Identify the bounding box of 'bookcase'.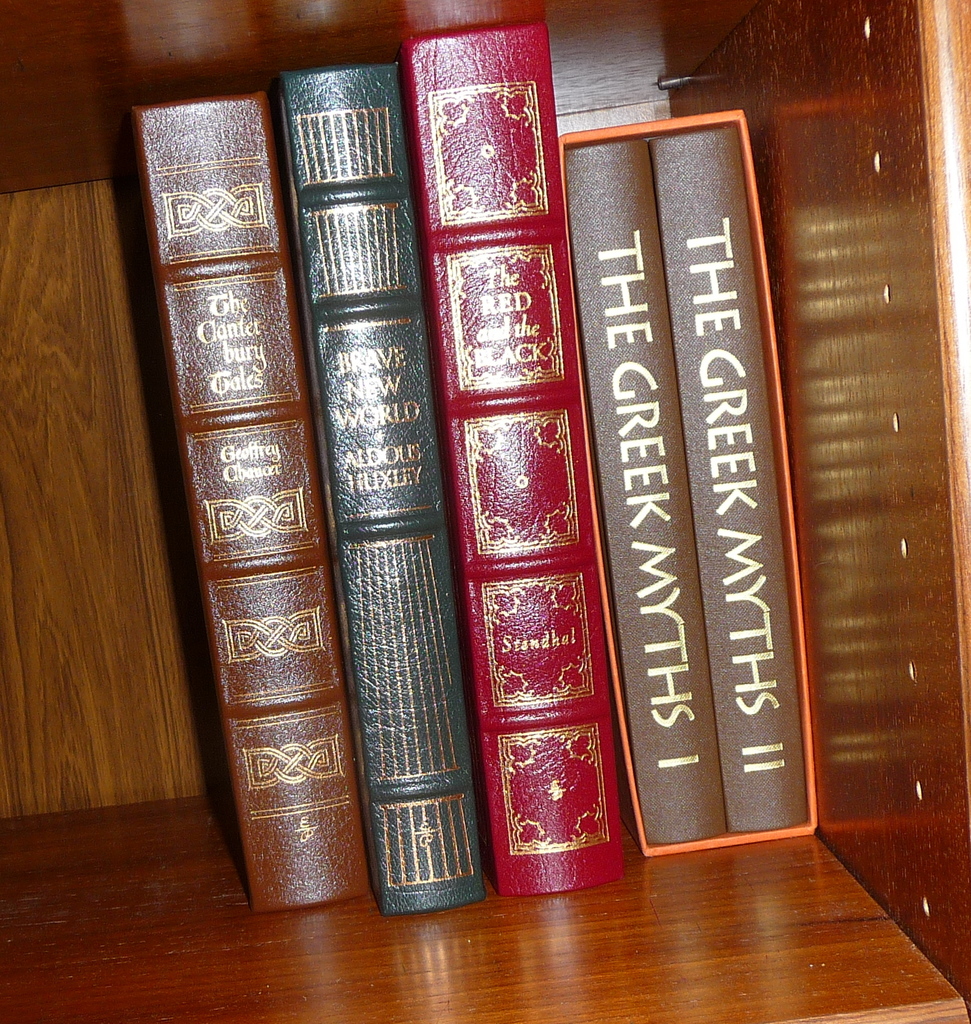
0, 0, 970, 1023.
